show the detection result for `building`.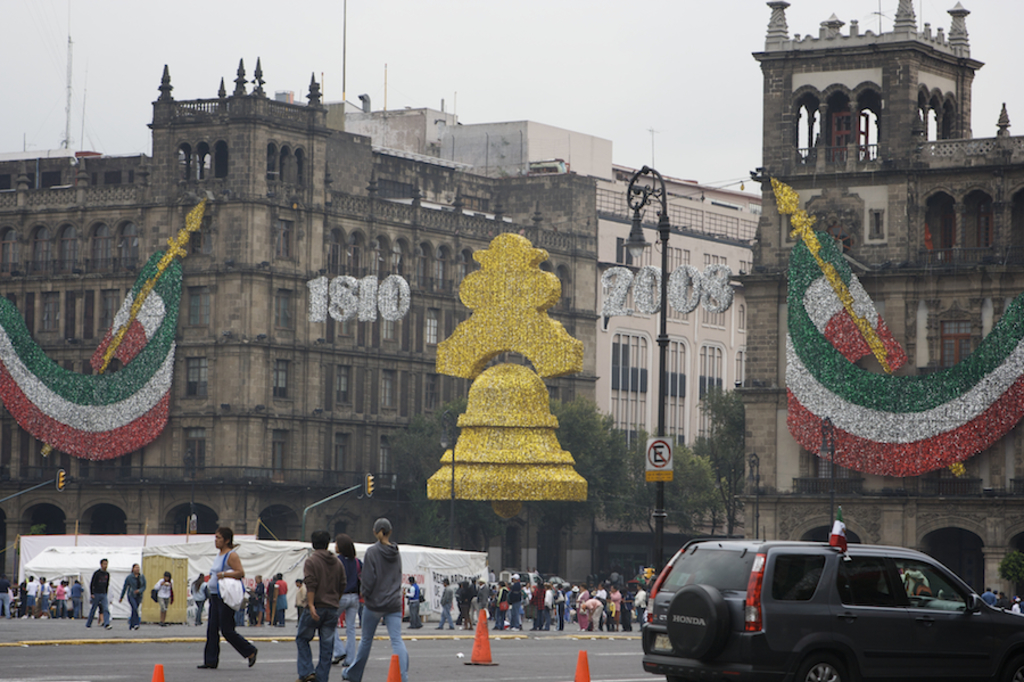
box(724, 0, 1023, 608).
